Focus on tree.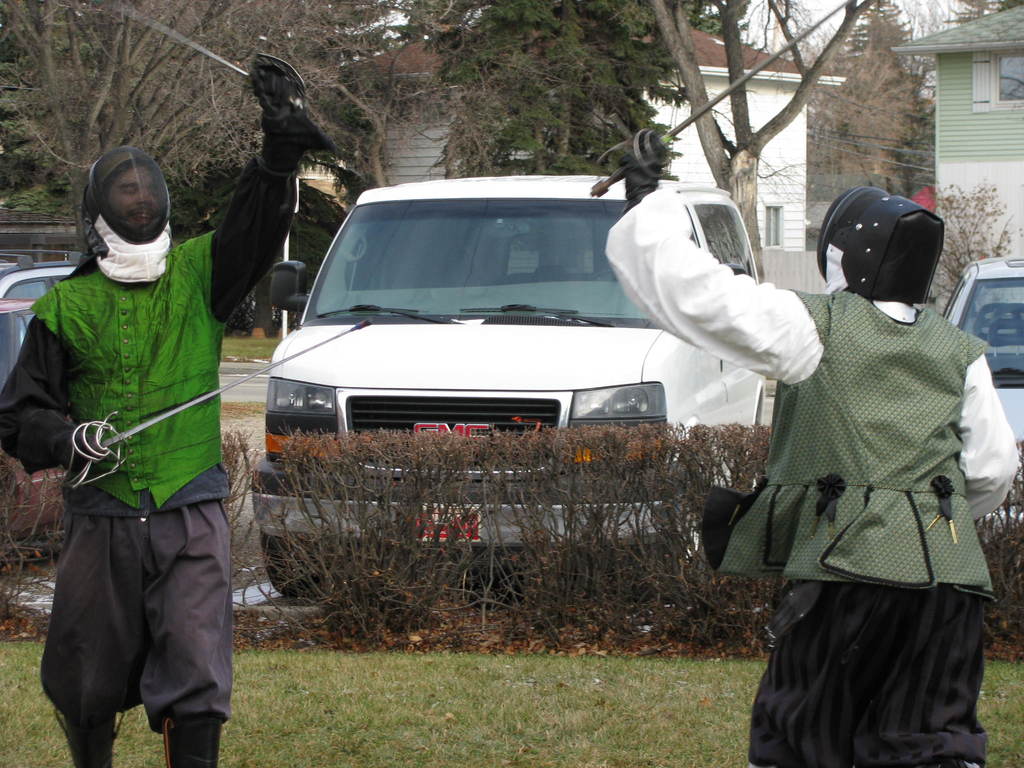
Focused at x1=652 y1=0 x2=877 y2=281.
